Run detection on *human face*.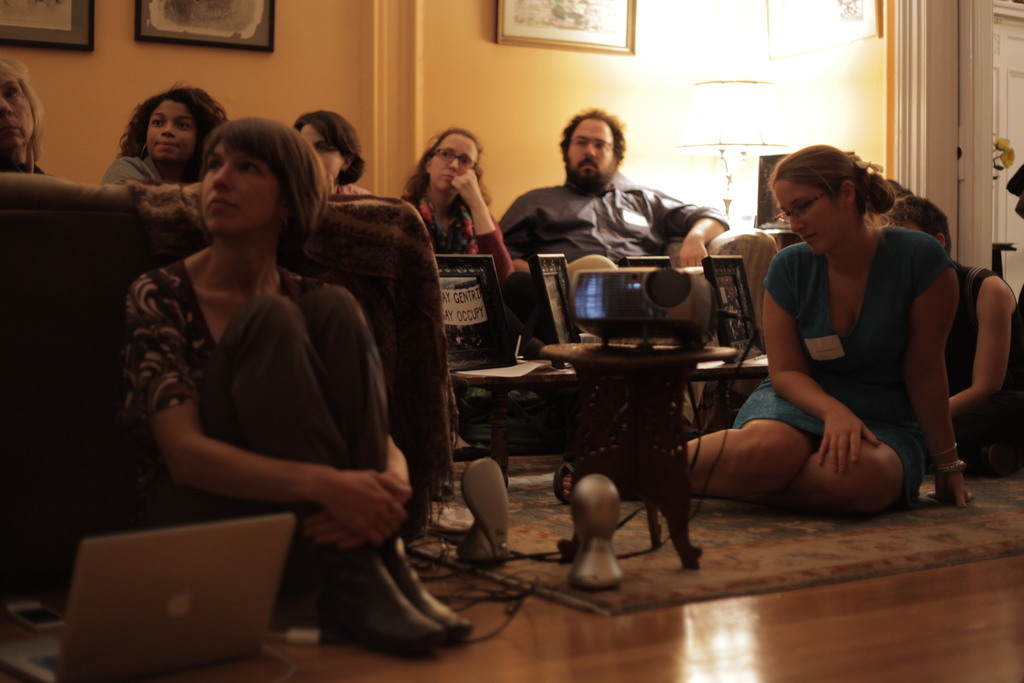
Result: BBox(566, 120, 615, 177).
